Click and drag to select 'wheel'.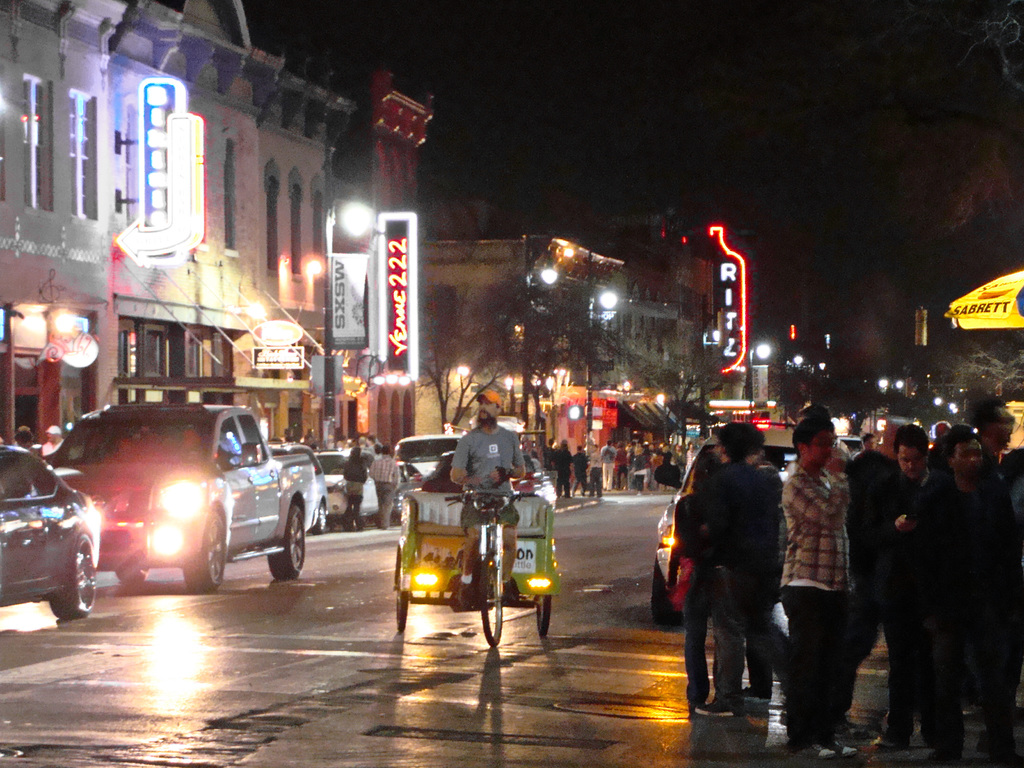
Selection: (x1=273, y1=504, x2=308, y2=579).
